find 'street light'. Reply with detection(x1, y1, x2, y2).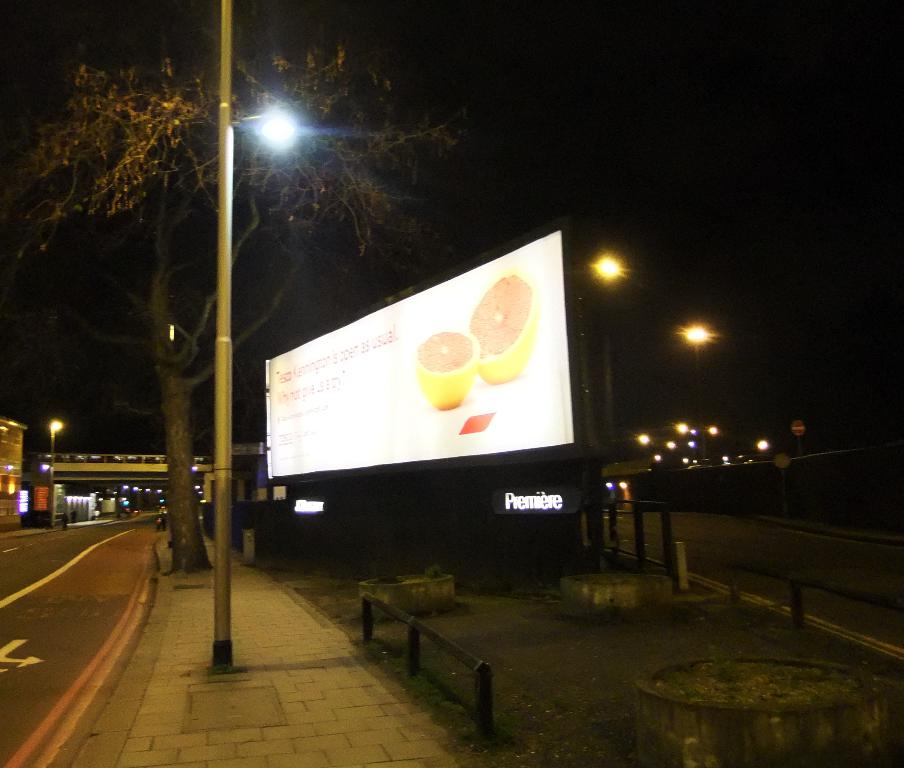
detection(215, 101, 304, 667).
